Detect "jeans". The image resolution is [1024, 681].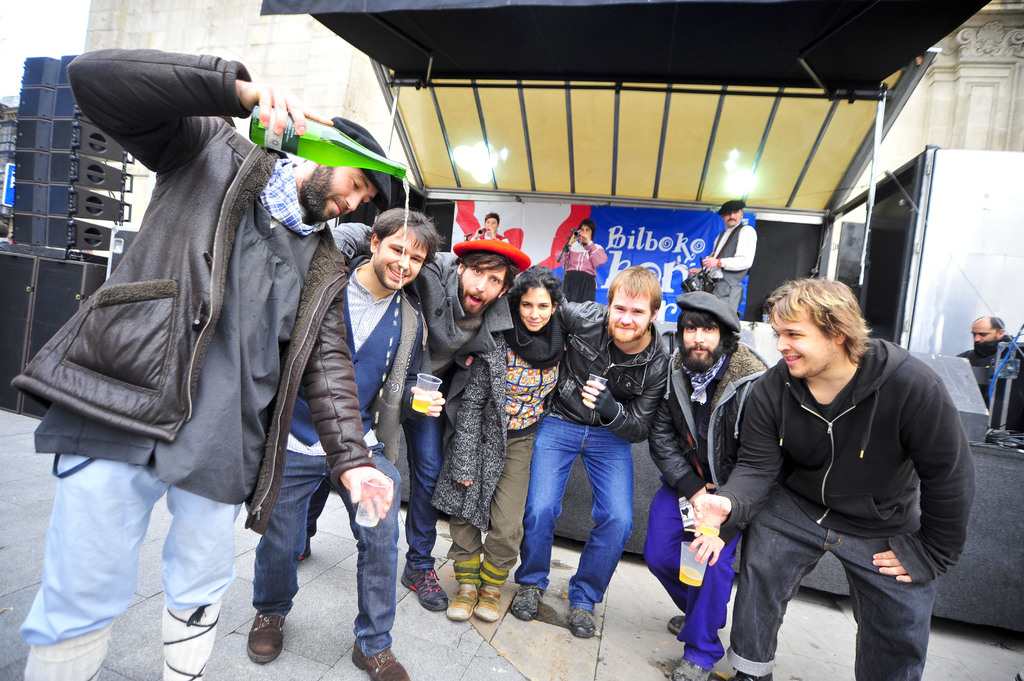
[left=521, top=415, right=636, bottom=624].
